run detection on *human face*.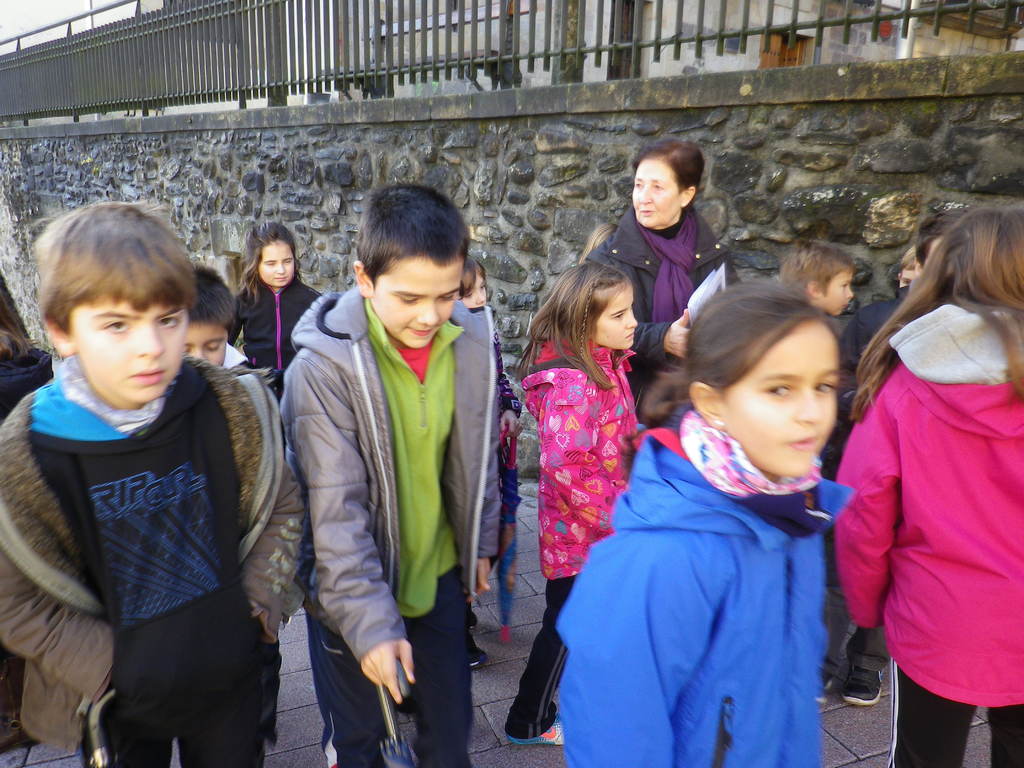
Result: (x1=827, y1=266, x2=853, y2=317).
